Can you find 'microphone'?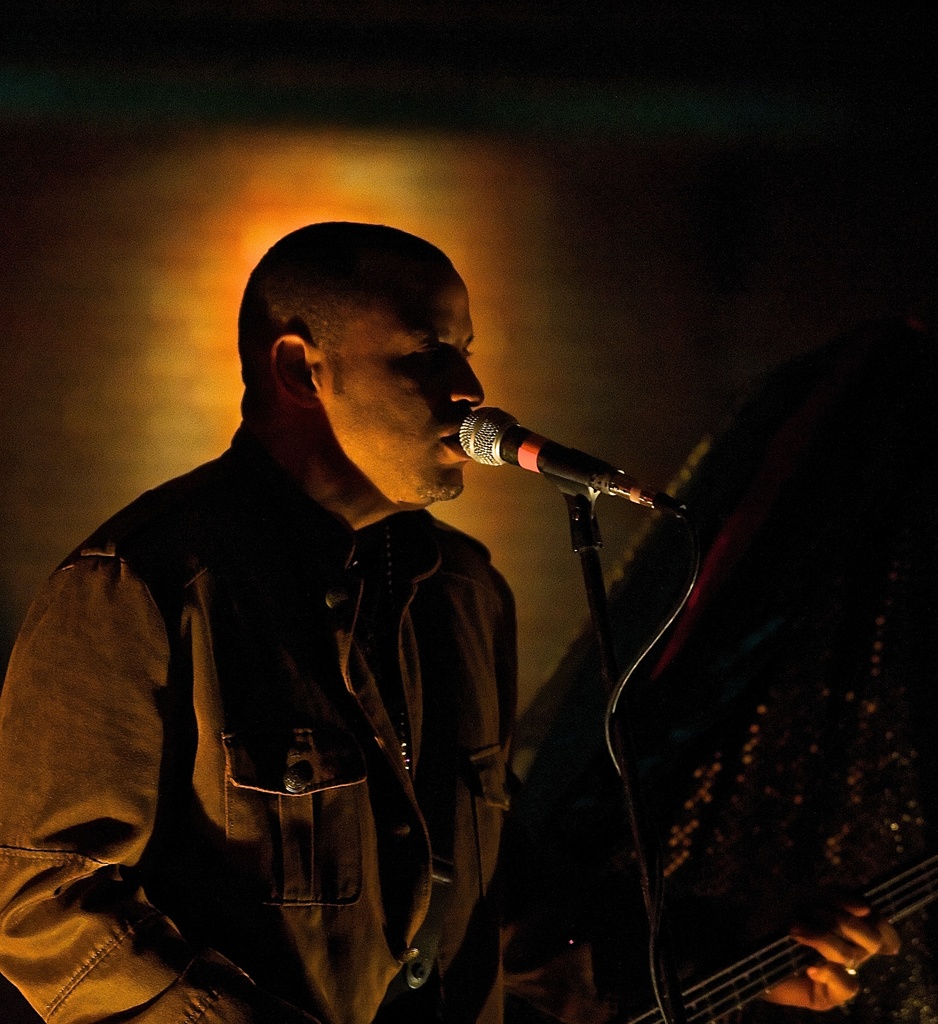
Yes, bounding box: locate(439, 392, 663, 541).
